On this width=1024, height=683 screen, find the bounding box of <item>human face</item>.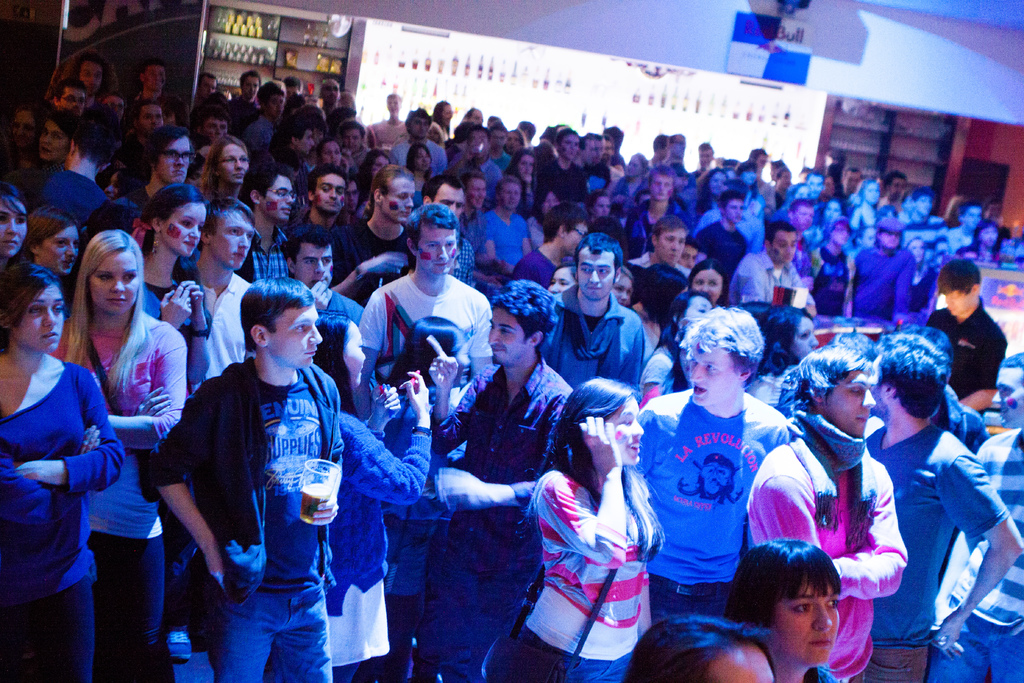
Bounding box: x1=13 y1=111 x2=36 y2=146.
